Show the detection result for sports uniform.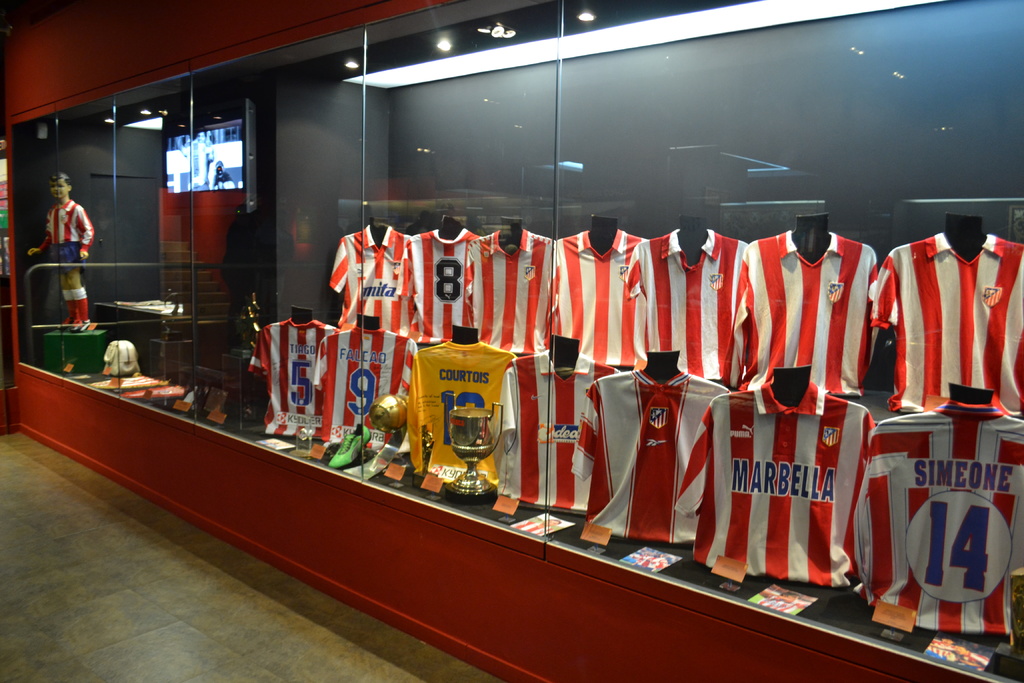
Rect(852, 400, 1023, 634).
